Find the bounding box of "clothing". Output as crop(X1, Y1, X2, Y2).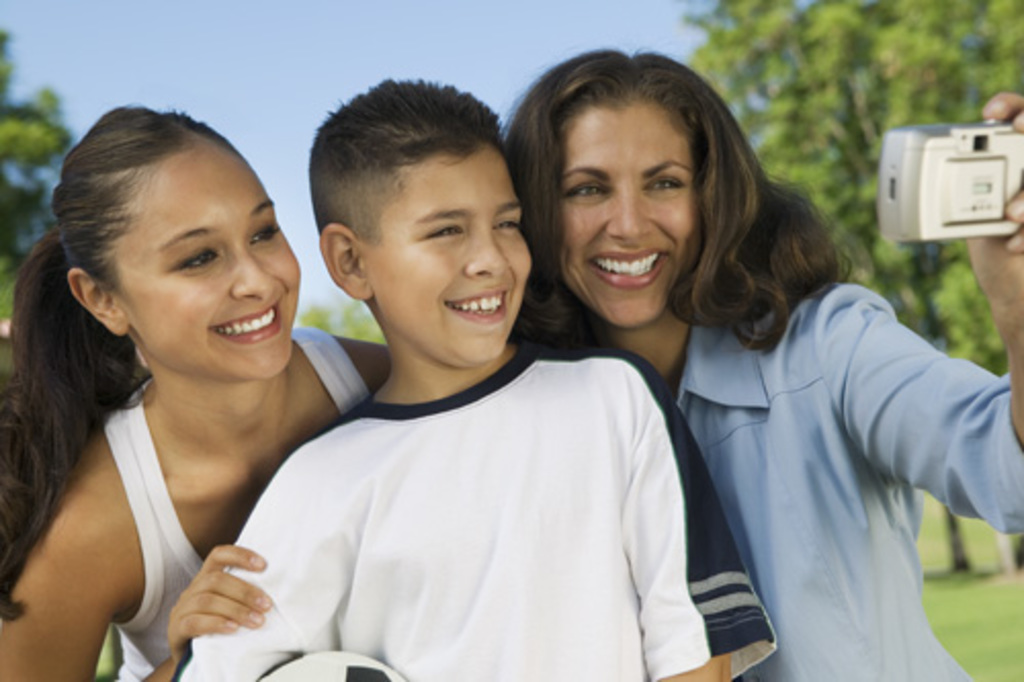
crop(102, 330, 371, 680).
